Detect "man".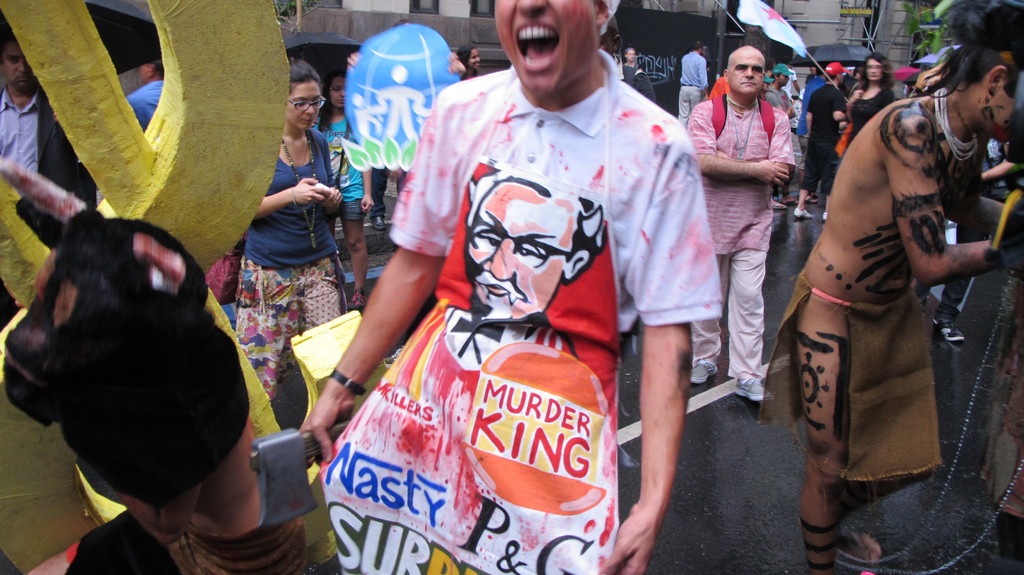
Detected at <bbox>757, 72, 771, 99</bbox>.
